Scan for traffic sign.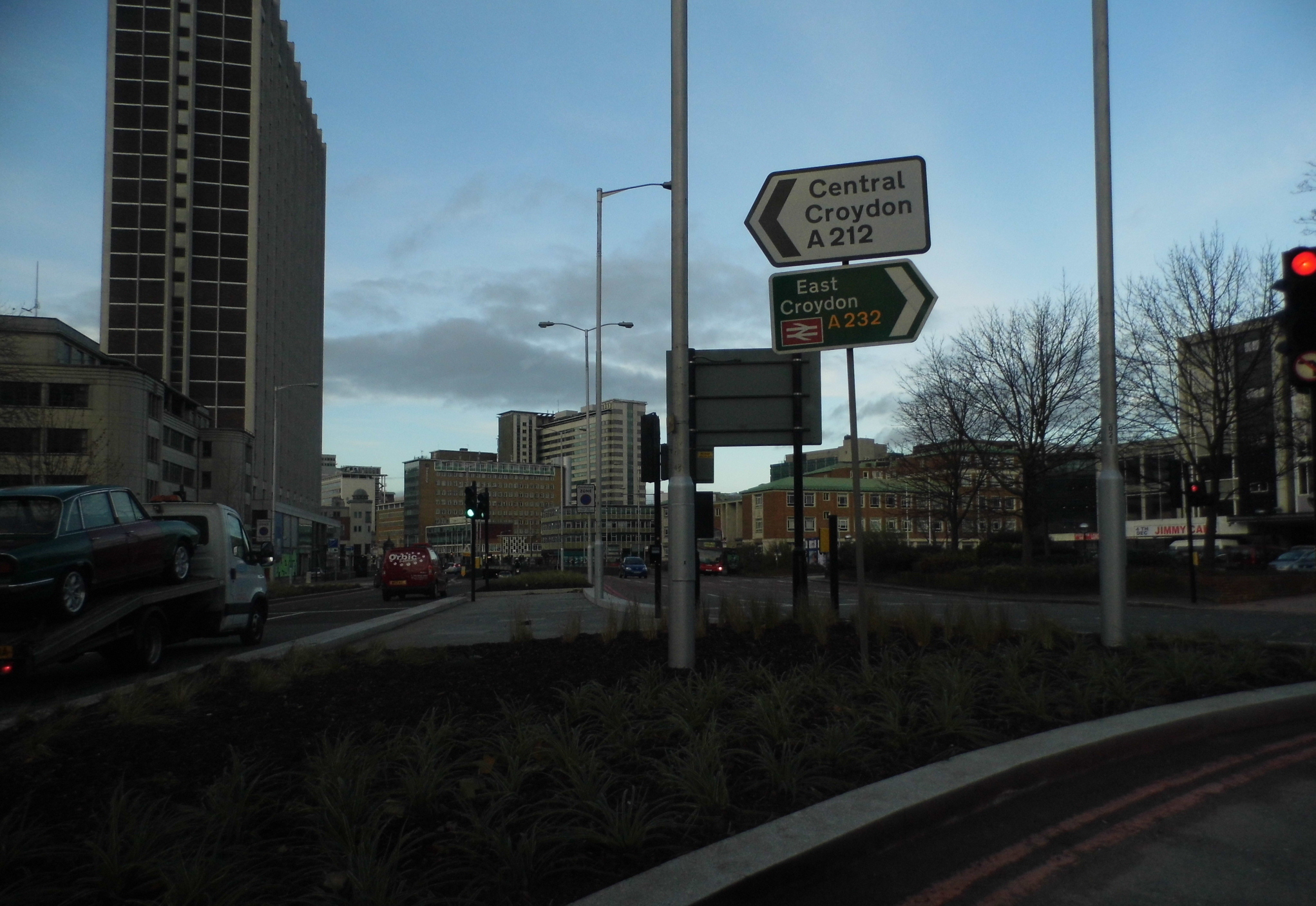
Scan result: (left=823, top=155, right=847, bottom=238).
